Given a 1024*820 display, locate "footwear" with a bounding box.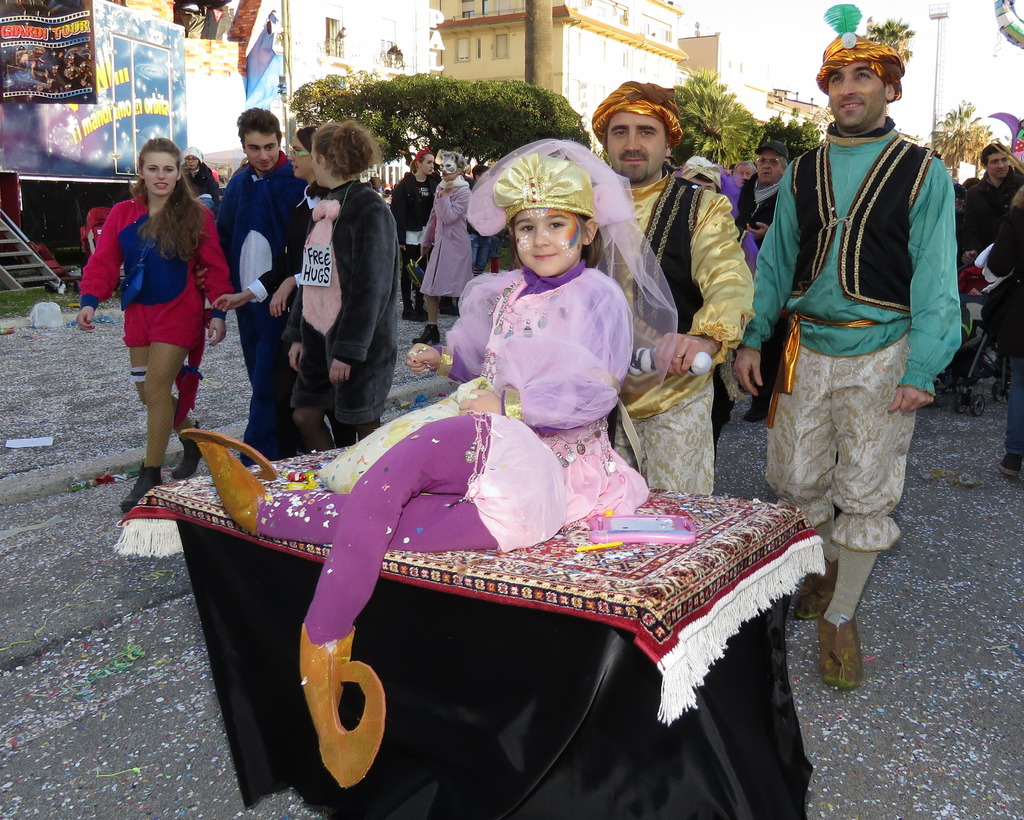
Located: region(793, 559, 844, 619).
